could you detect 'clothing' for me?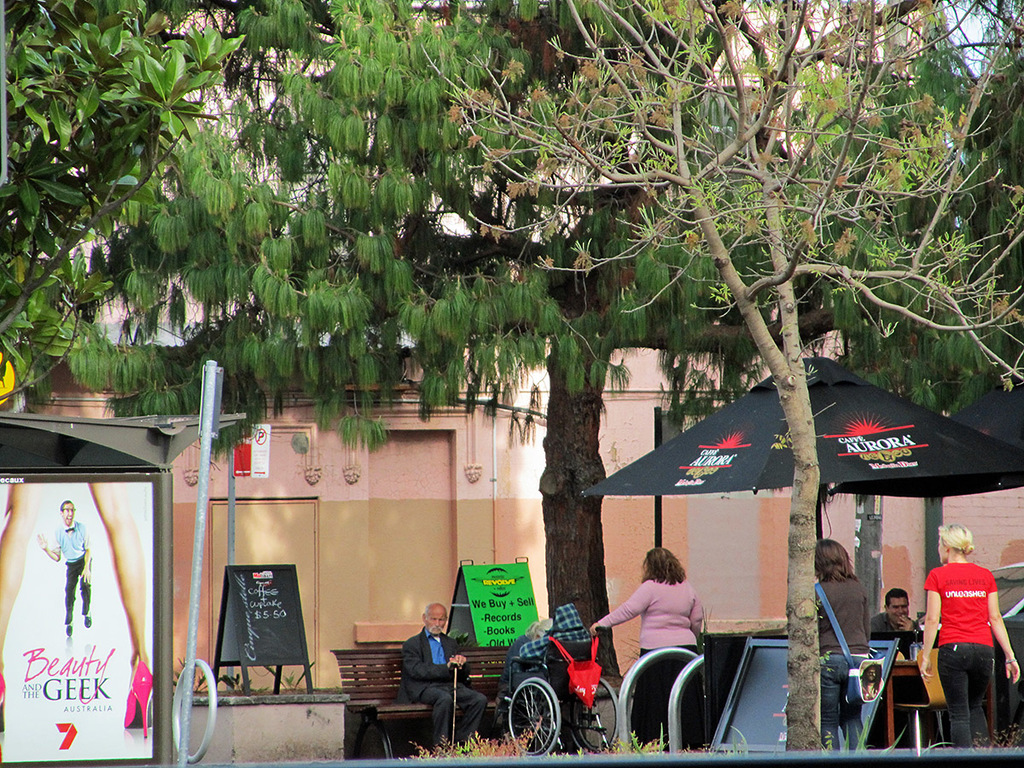
Detection result: (left=601, top=577, right=714, bottom=754).
